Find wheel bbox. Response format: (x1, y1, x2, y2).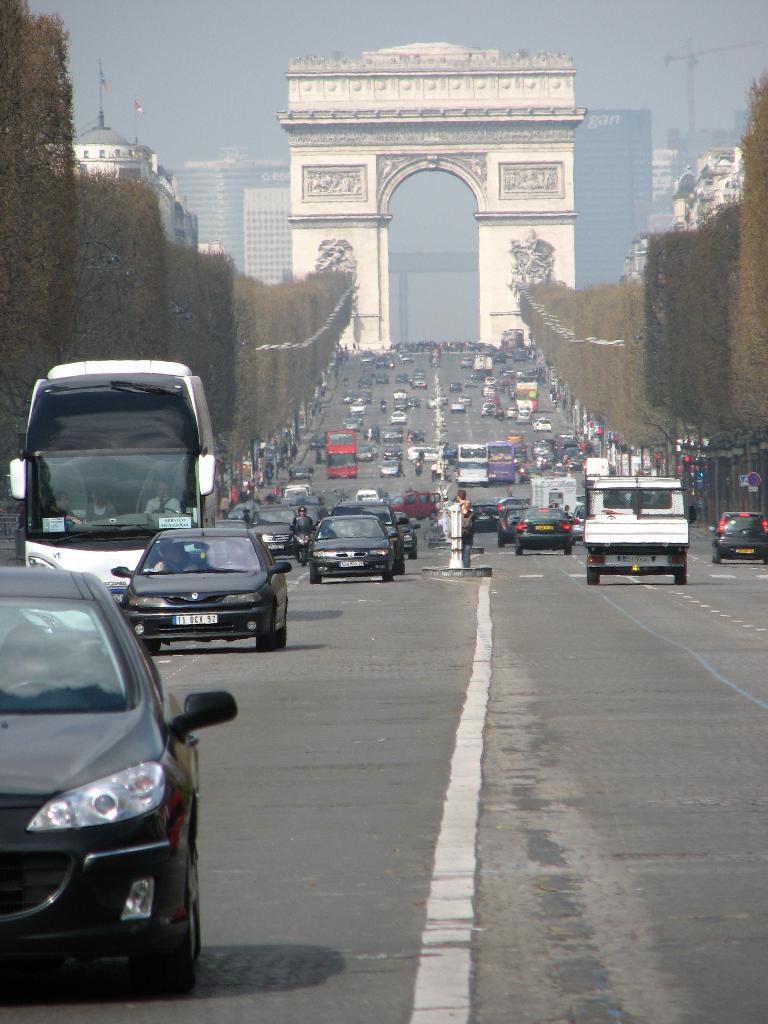
(408, 554, 417, 559).
